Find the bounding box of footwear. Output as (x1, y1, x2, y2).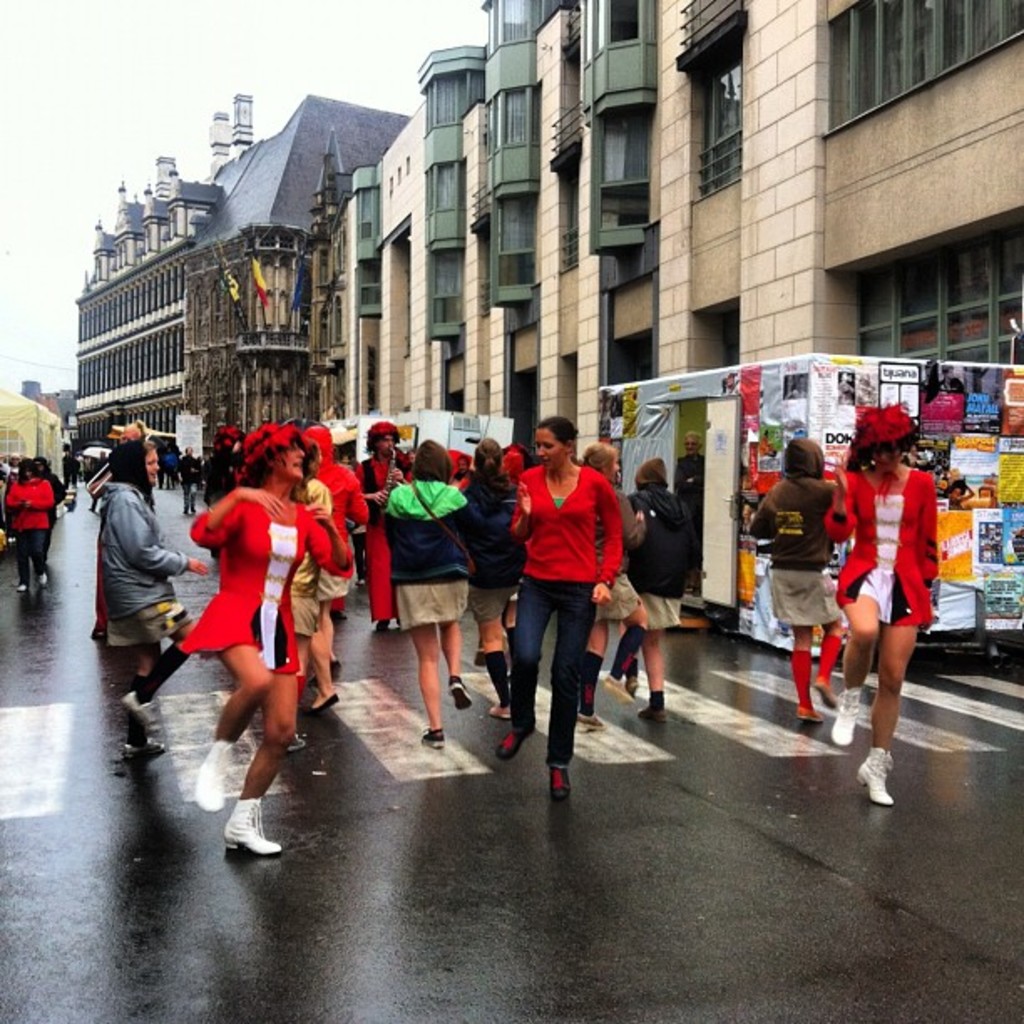
(117, 740, 167, 758).
